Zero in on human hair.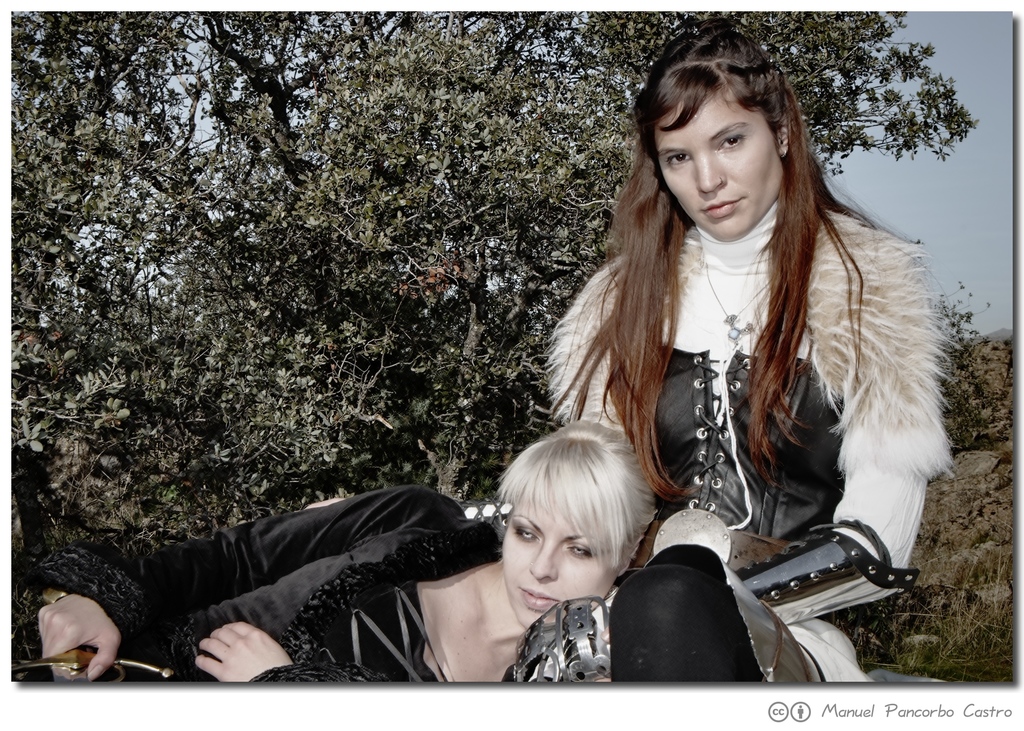
Zeroed in: (543, 4, 926, 504).
